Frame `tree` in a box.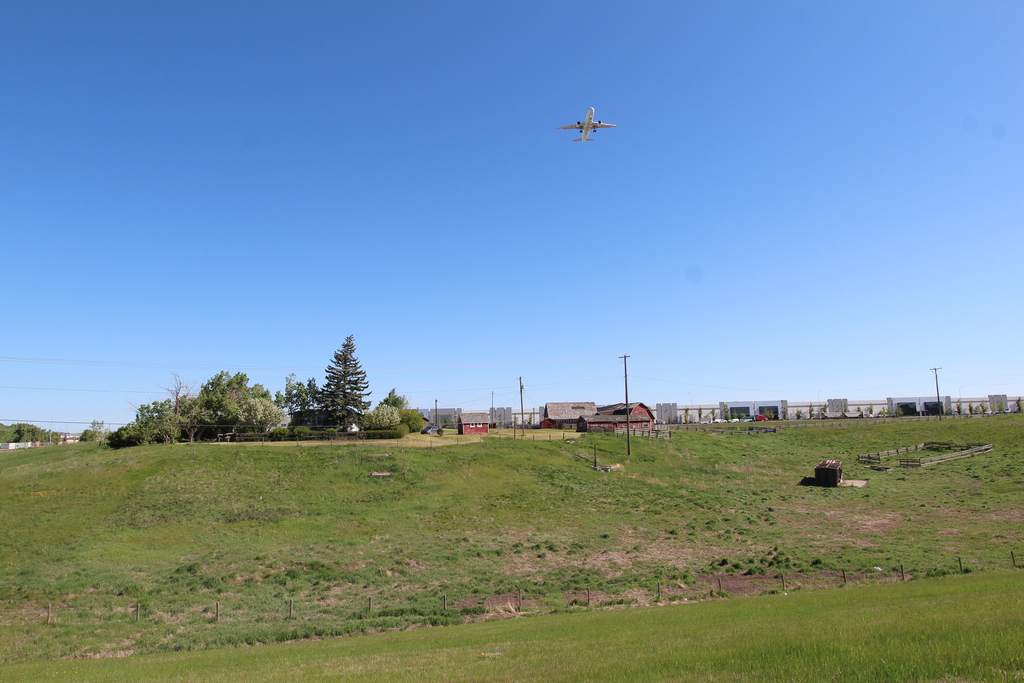
bbox=(723, 404, 731, 420).
